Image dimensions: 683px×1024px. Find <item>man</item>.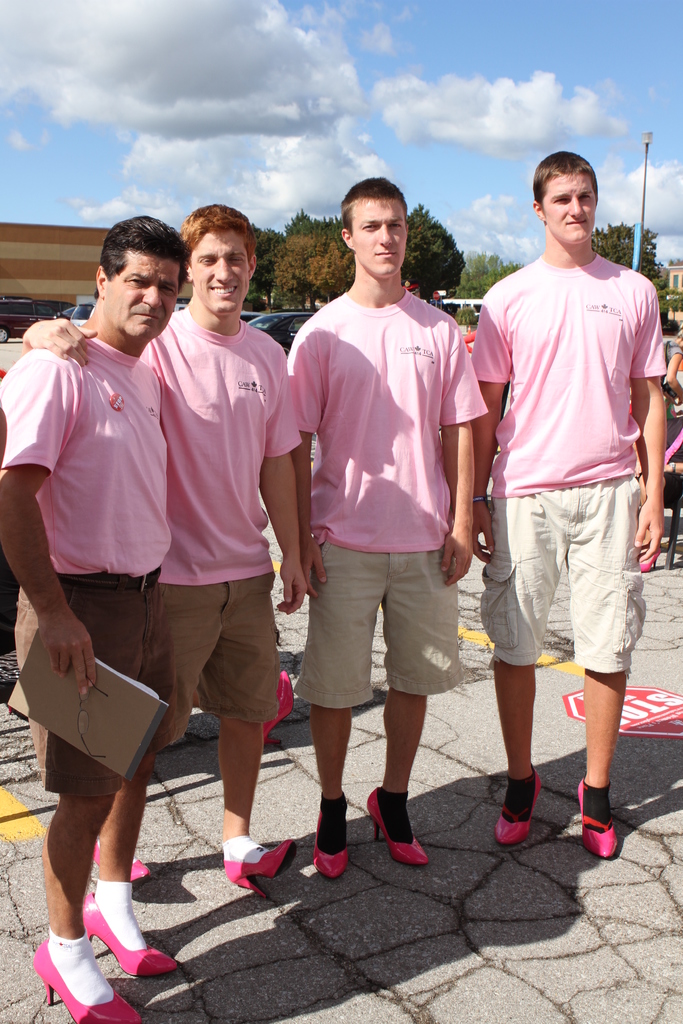
bbox(466, 142, 666, 845).
